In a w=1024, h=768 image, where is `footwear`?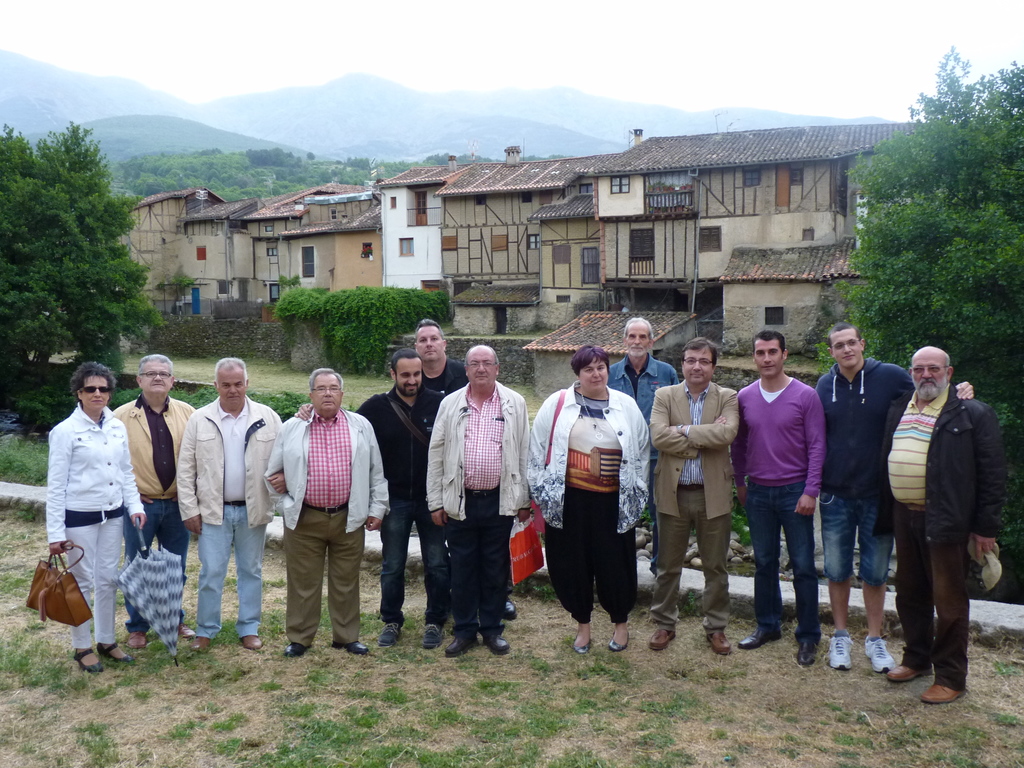
box(330, 641, 369, 657).
